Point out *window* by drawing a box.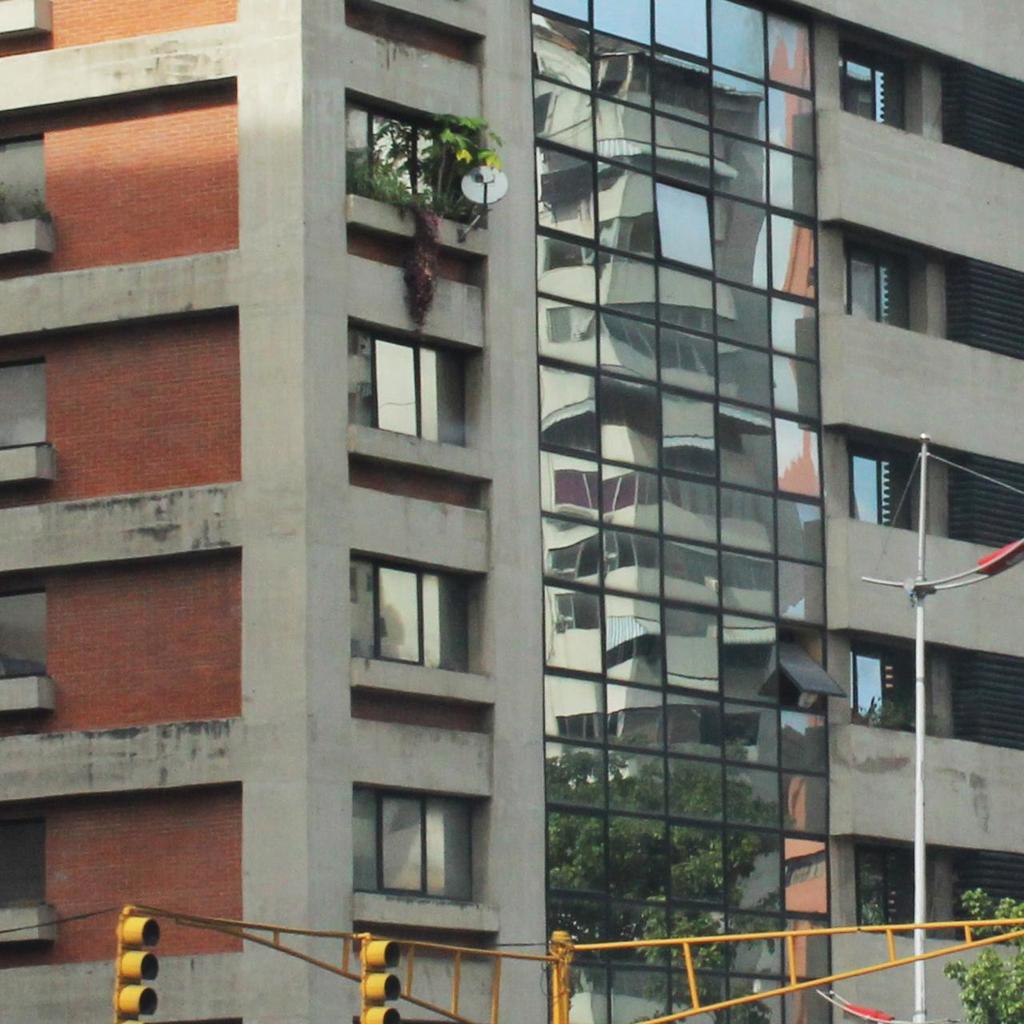
detection(342, 554, 480, 670).
